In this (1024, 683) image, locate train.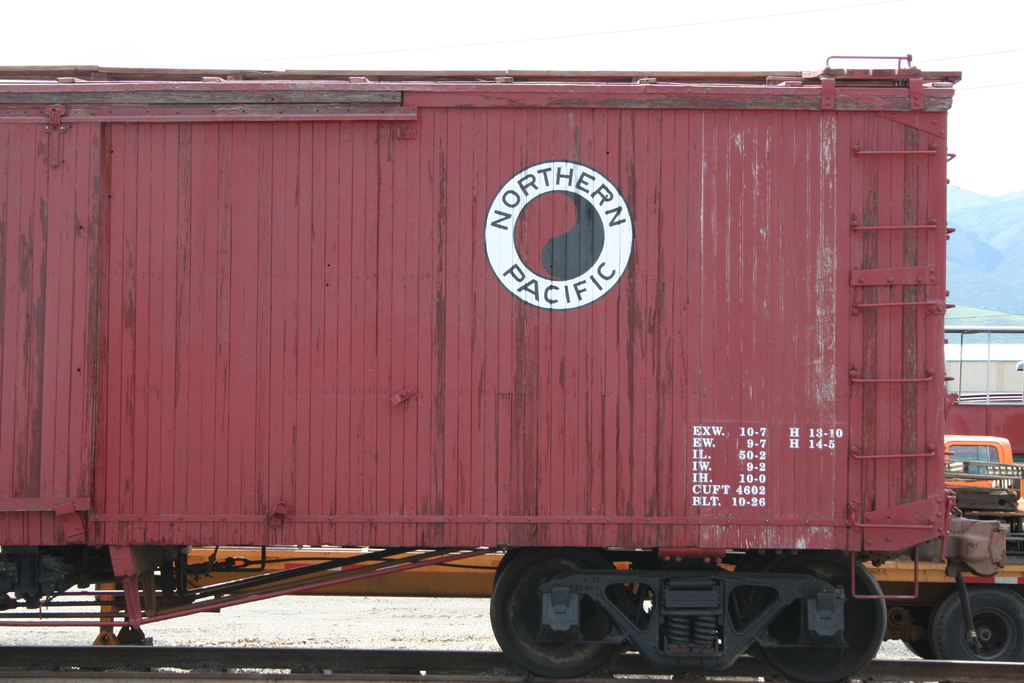
Bounding box: Rect(0, 41, 952, 682).
